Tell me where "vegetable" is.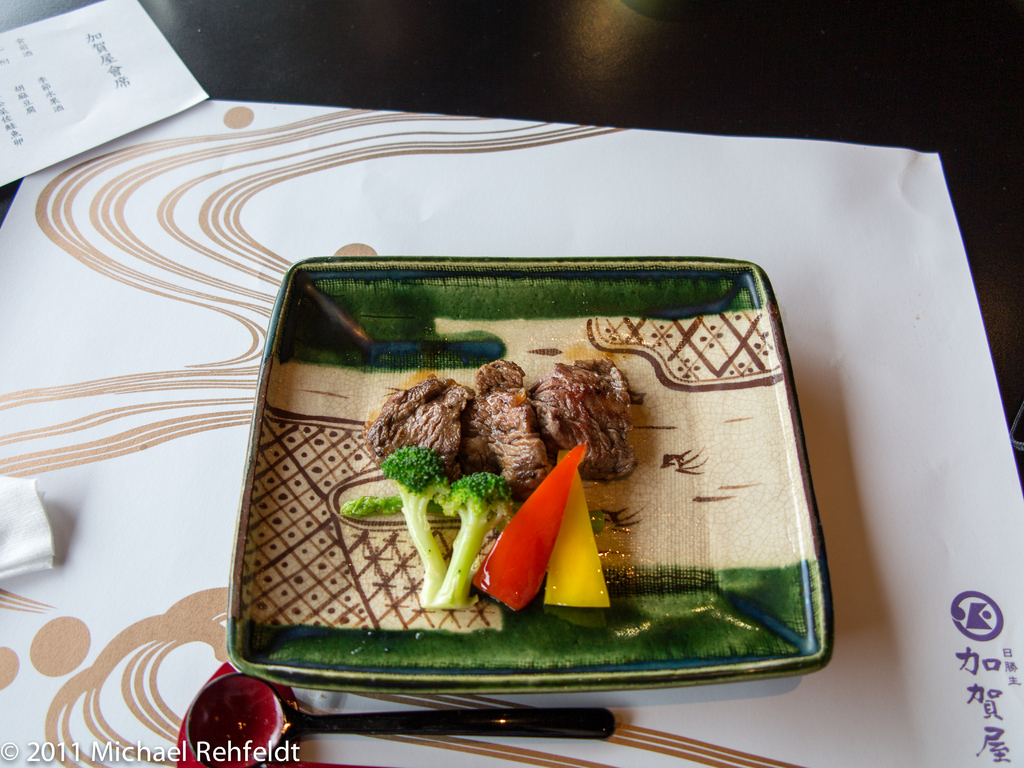
"vegetable" is at 585/506/602/531.
